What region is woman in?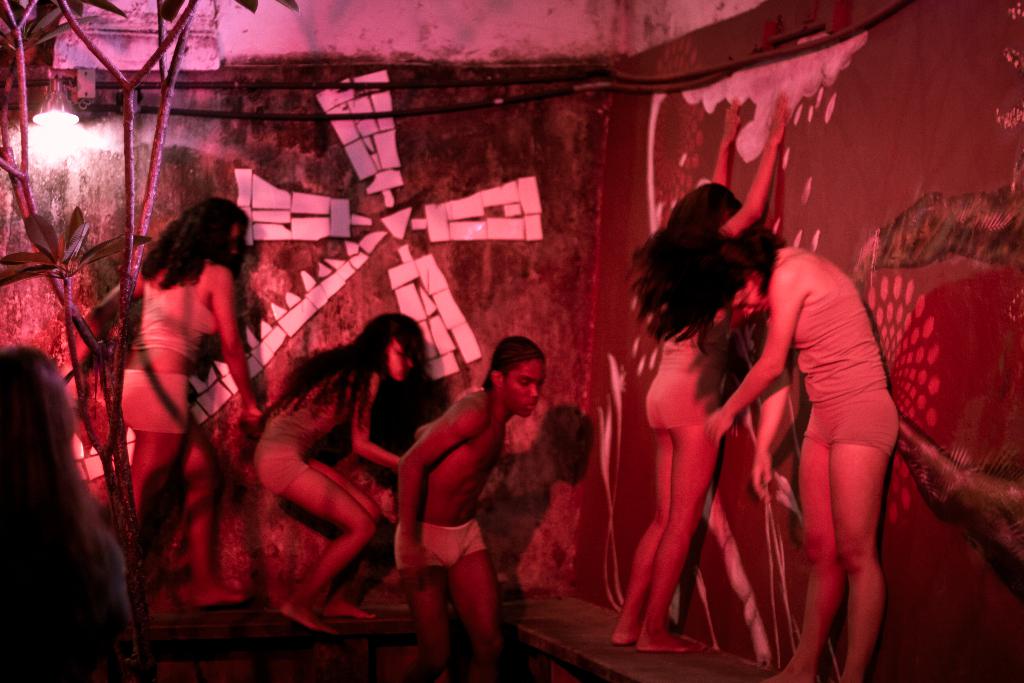
left=612, top=96, right=790, bottom=649.
